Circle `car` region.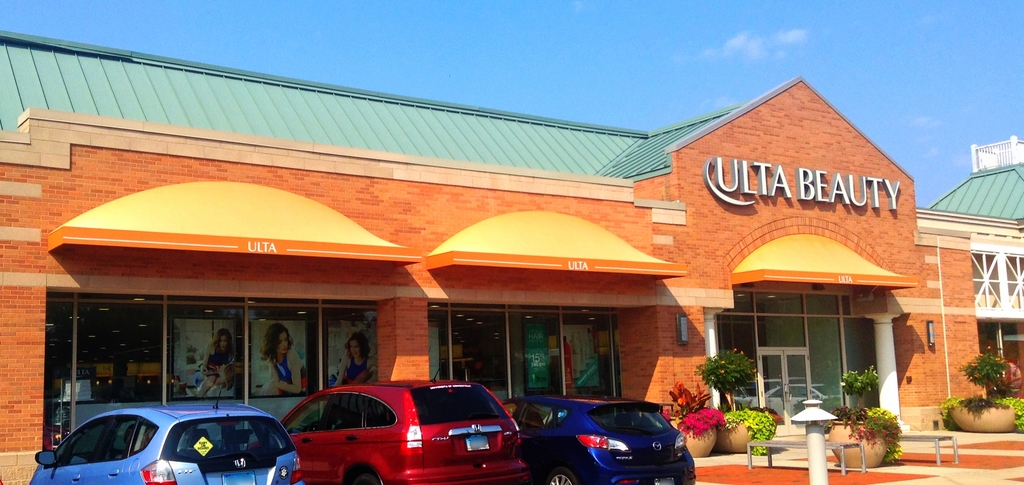
Region: (x1=28, y1=402, x2=304, y2=484).
